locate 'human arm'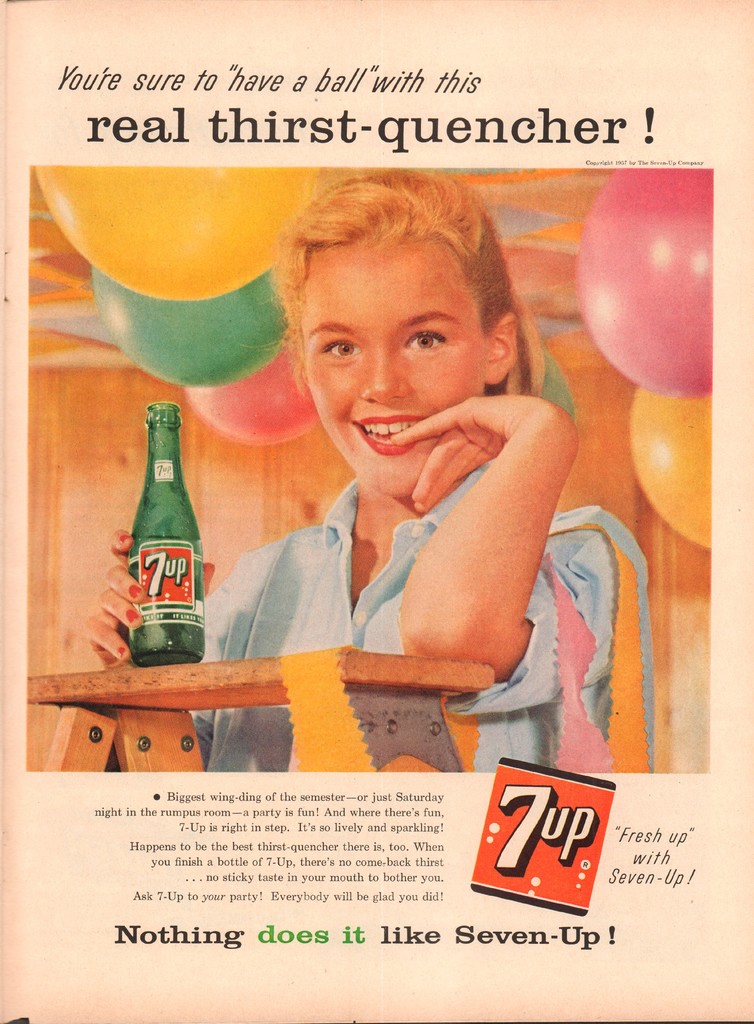
bbox=[382, 380, 570, 686]
